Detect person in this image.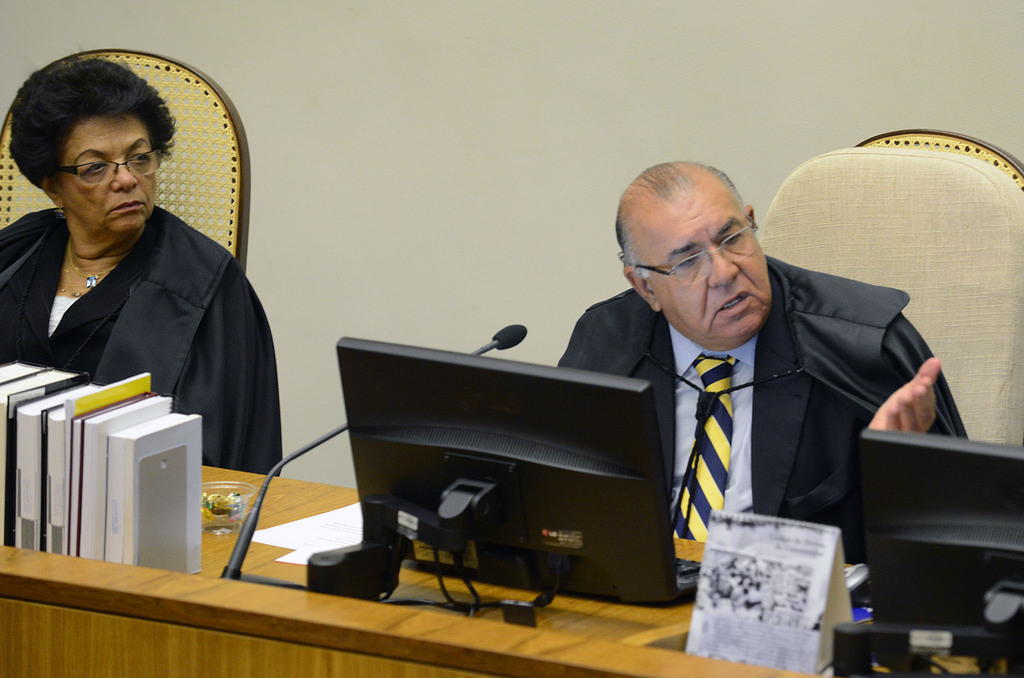
Detection: box=[556, 161, 963, 566].
